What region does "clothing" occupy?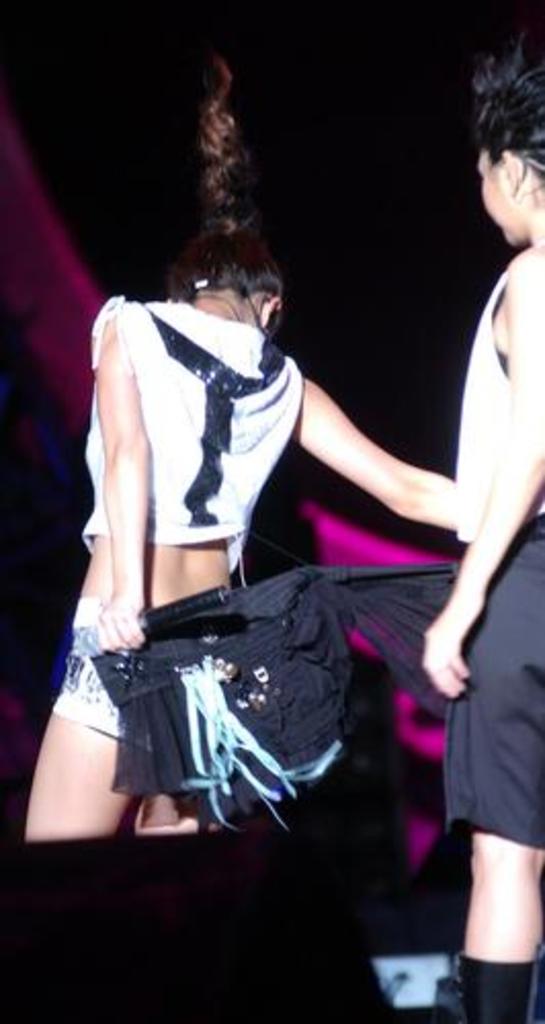
crop(53, 281, 471, 891).
